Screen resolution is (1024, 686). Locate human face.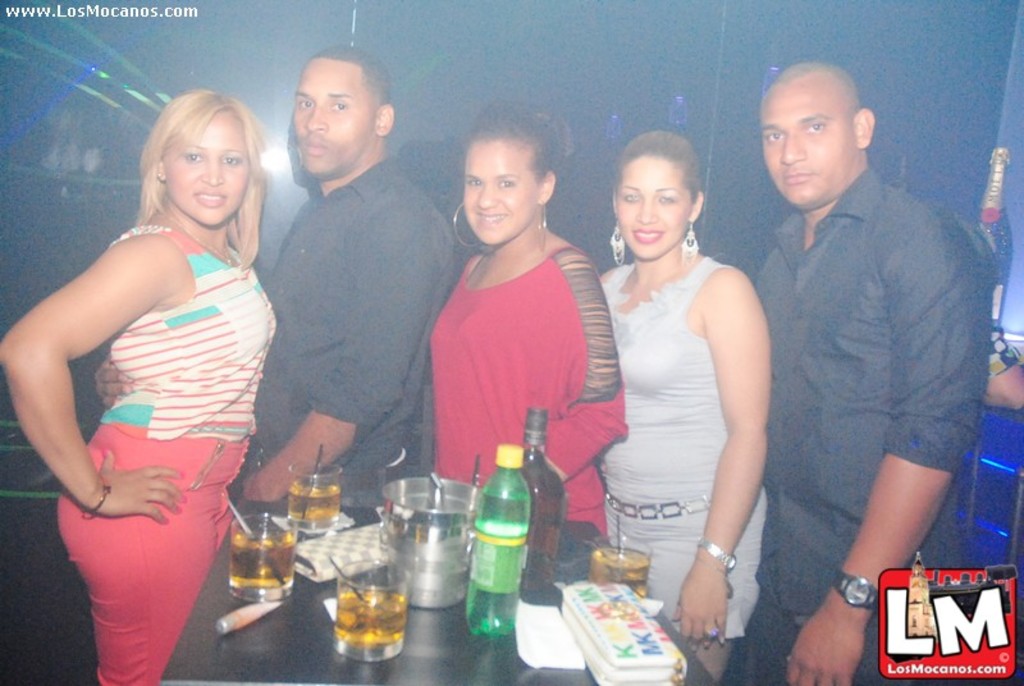
[left=467, top=138, right=535, bottom=250].
